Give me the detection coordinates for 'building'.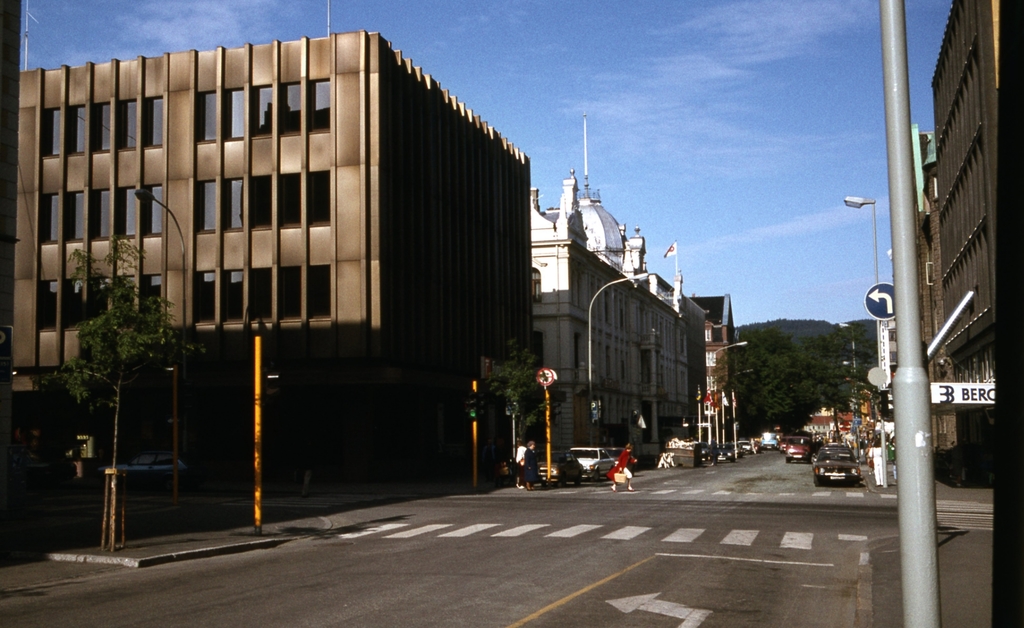
[13, 1, 565, 483].
